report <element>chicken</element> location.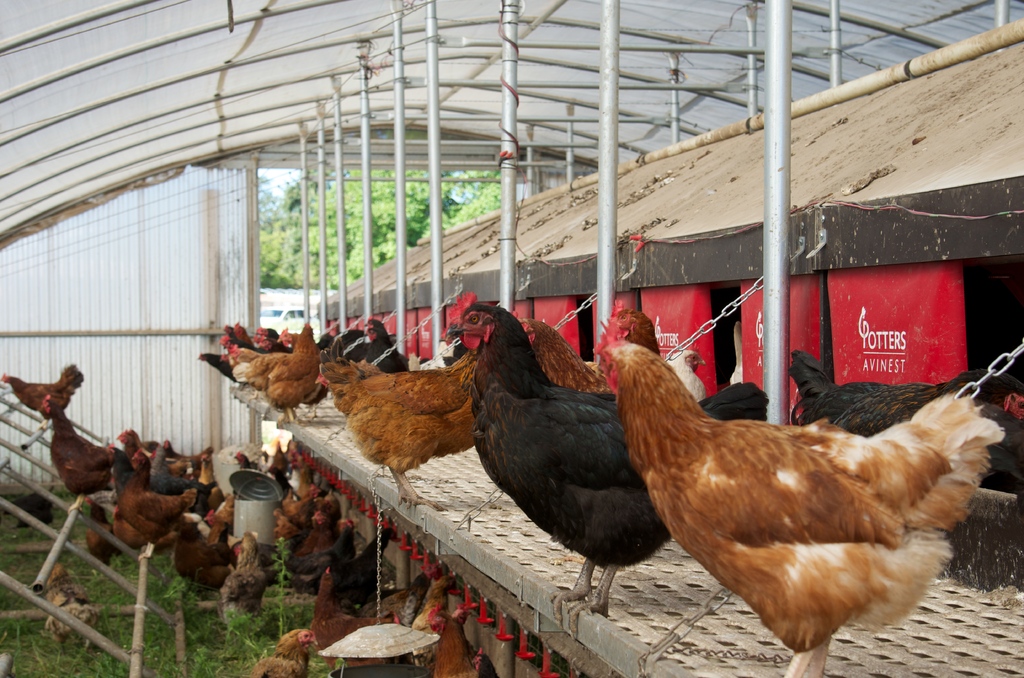
Report: box=[245, 629, 321, 677].
